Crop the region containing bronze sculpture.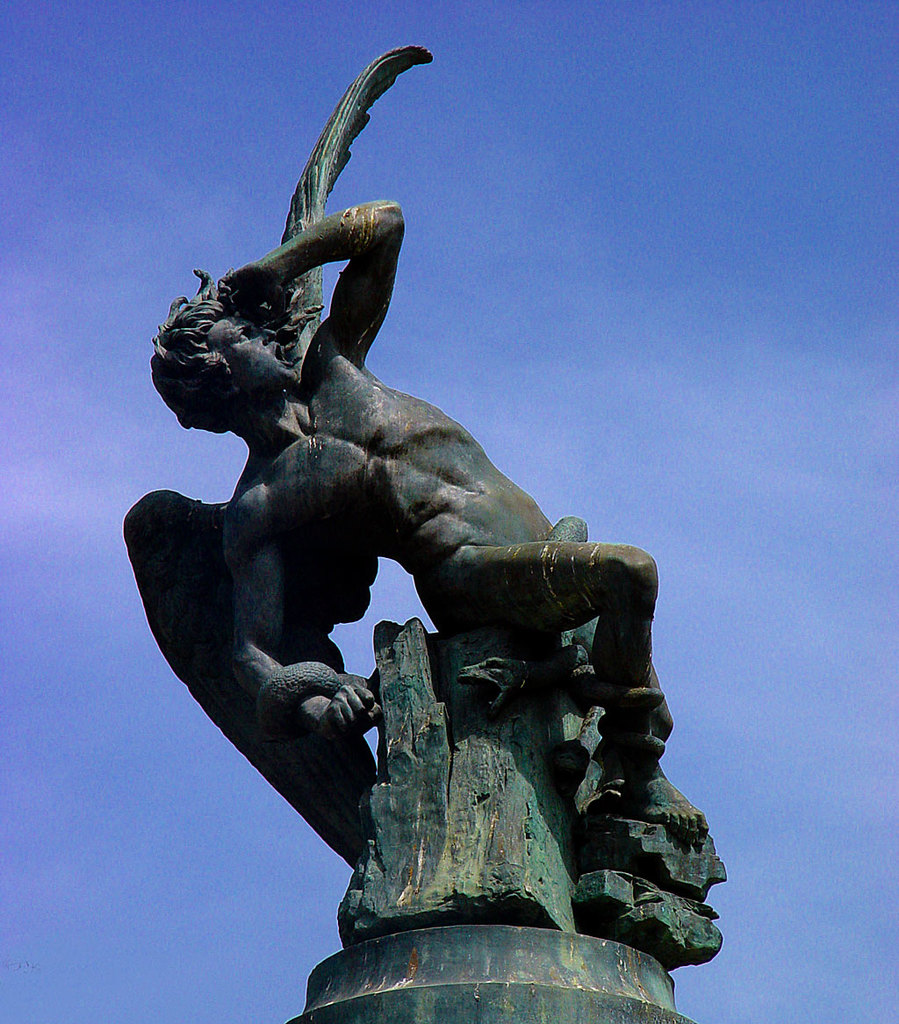
Crop region: detection(120, 39, 714, 878).
